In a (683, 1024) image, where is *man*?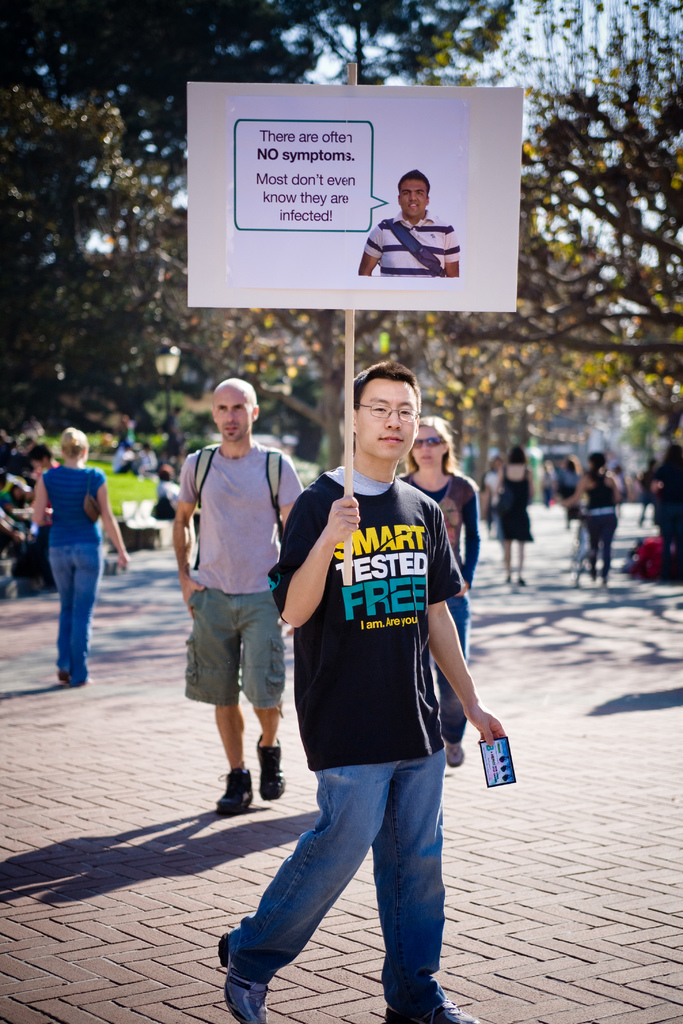
x1=171, y1=376, x2=302, y2=819.
